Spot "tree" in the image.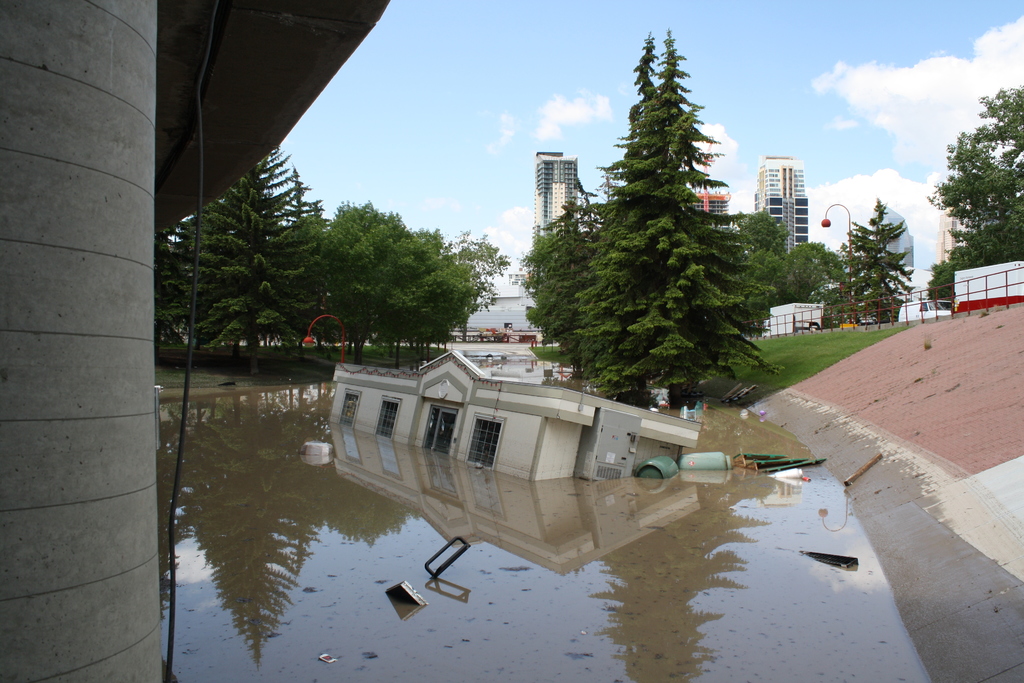
"tree" found at 840, 195, 916, 321.
